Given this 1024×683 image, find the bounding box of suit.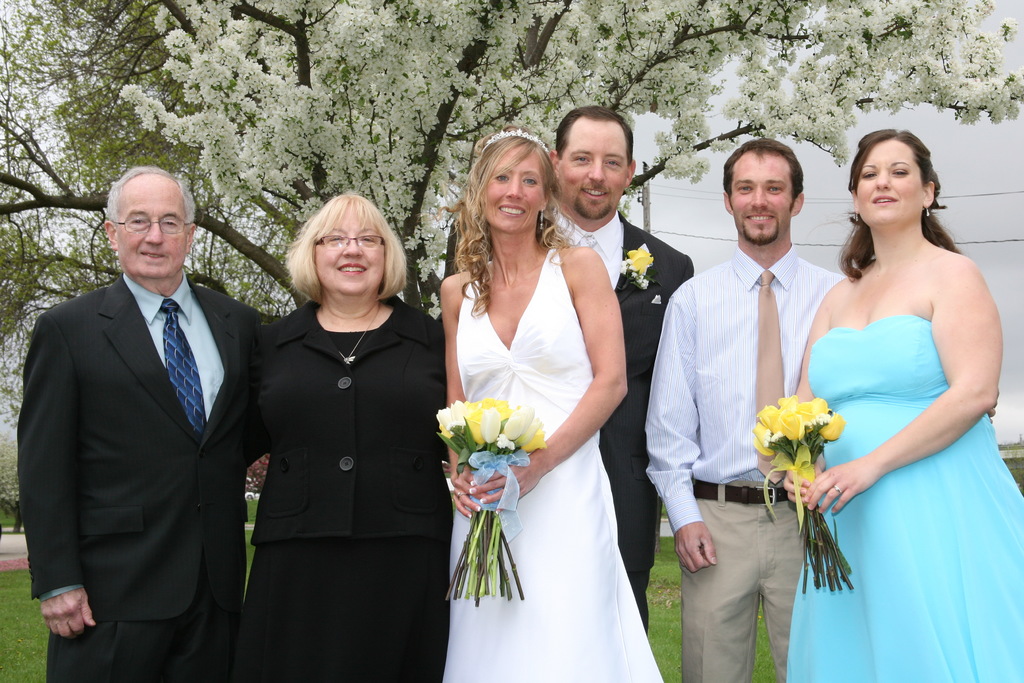
BBox(17, 272, 285, 682).
